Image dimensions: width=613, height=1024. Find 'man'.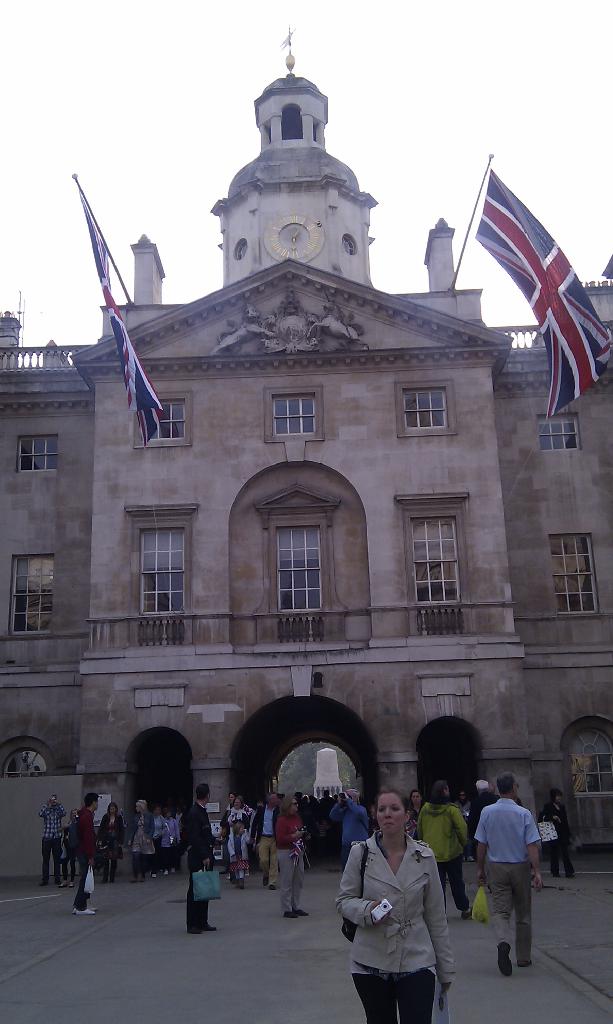
box=[328, 785, 373, 870].
